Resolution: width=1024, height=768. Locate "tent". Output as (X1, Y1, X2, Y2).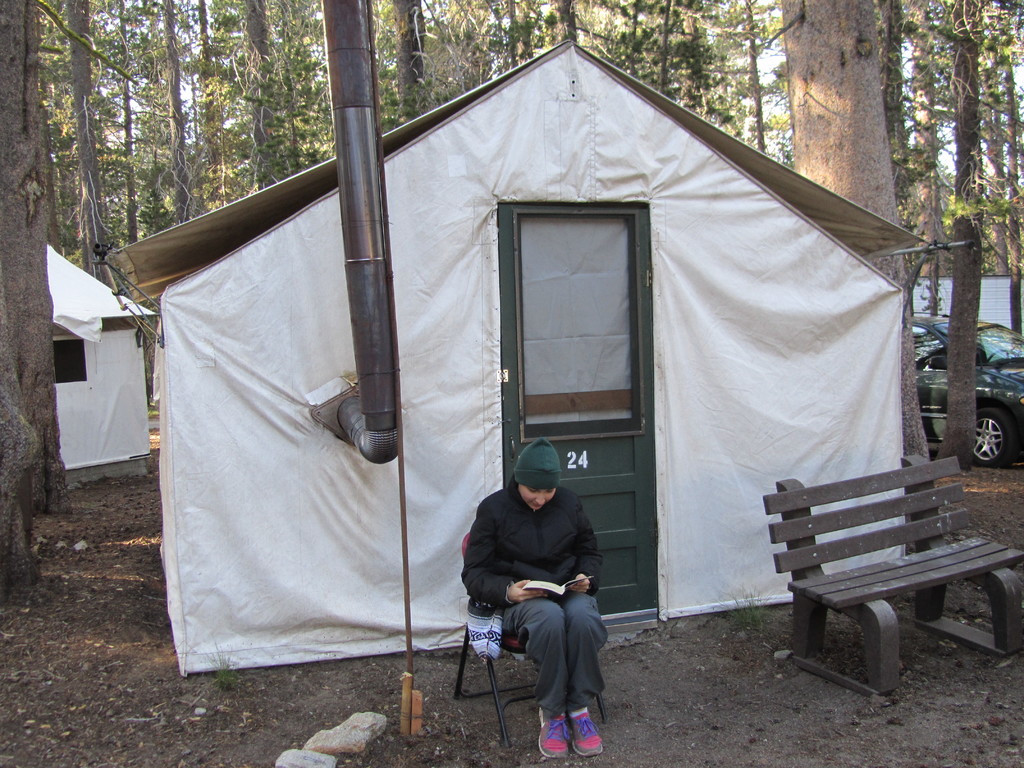
(103, 28, 984, 721).
